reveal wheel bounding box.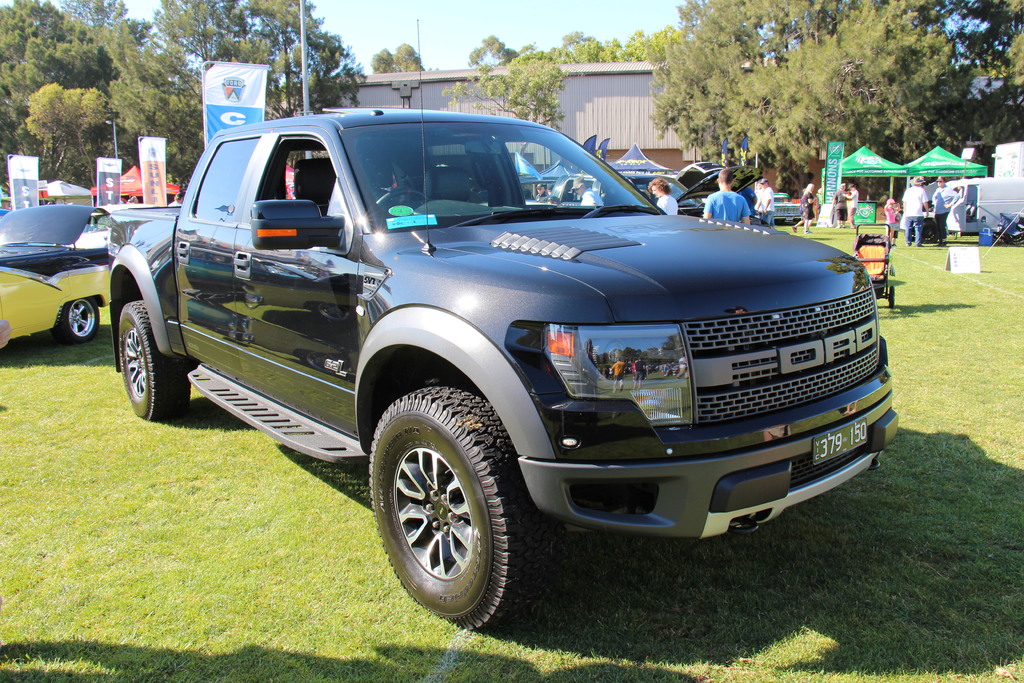
Revealed: locate(799, 218, 804, 225).
